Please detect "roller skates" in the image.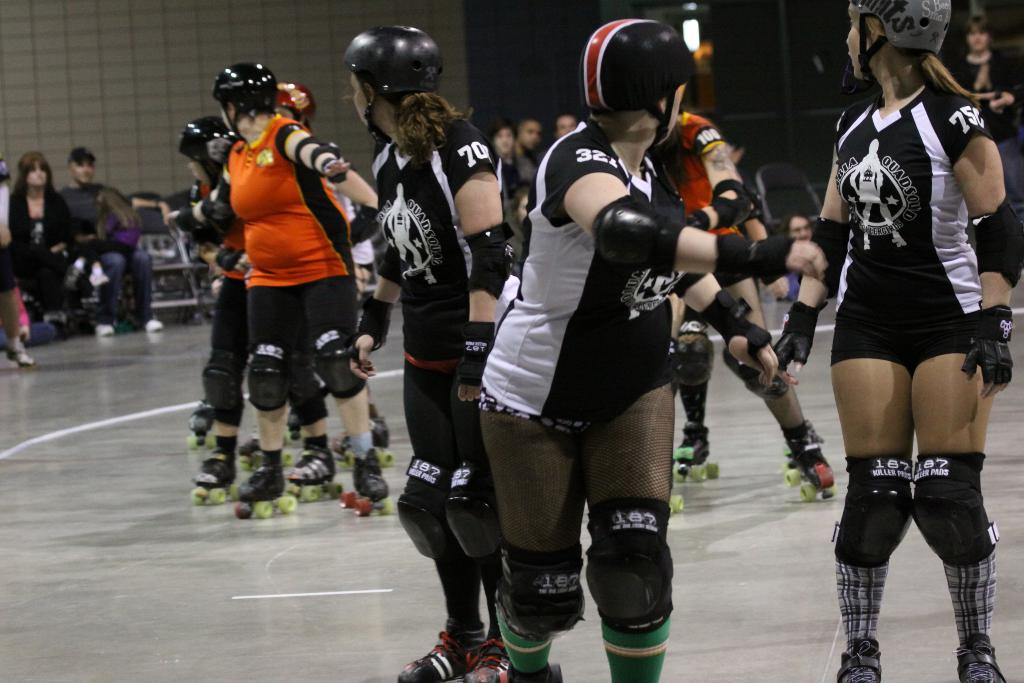
l=673, t=423, r=724, b=482.
